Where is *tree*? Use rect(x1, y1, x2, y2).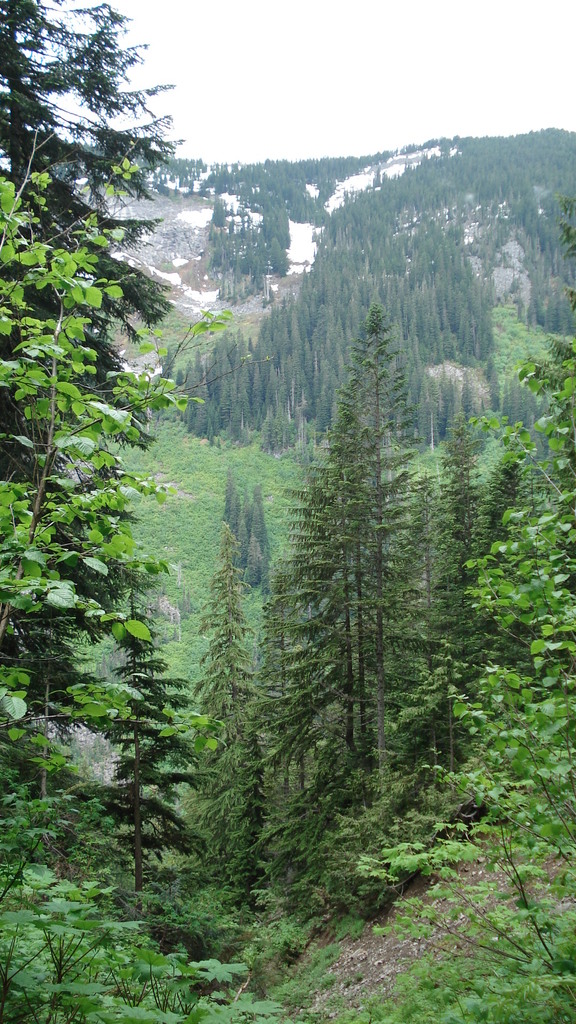
rect(358, 342, 575, 1023).
